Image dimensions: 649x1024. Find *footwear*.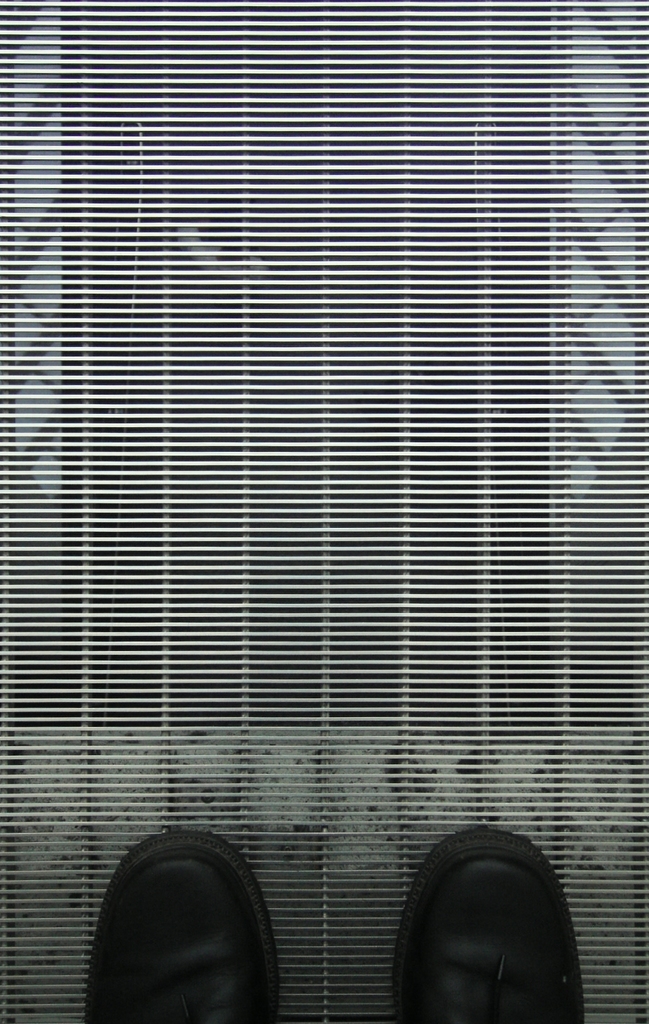
bbox=(89, 830, 283, 1023).
